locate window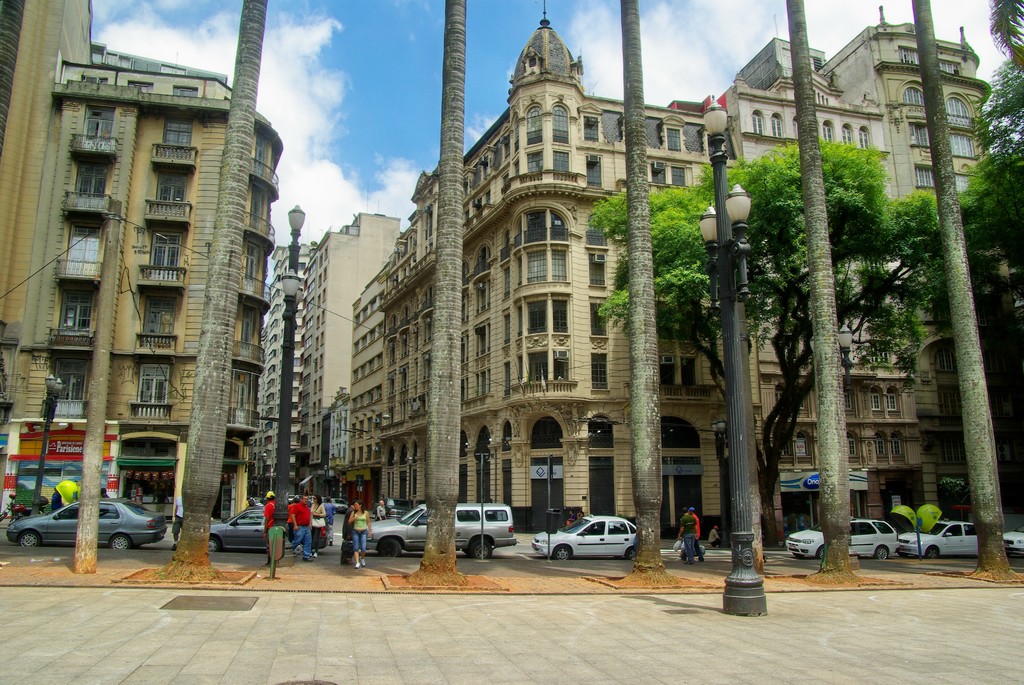
849, 431, 860, 456
